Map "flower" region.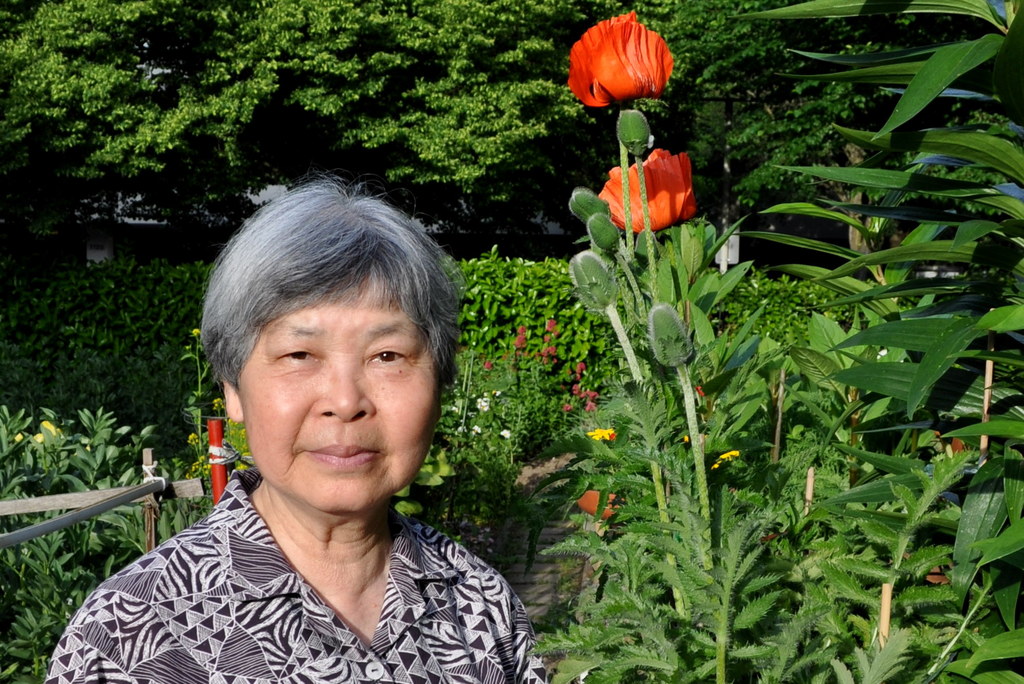
Mapped to bbox(541, 342, 559, 365).
